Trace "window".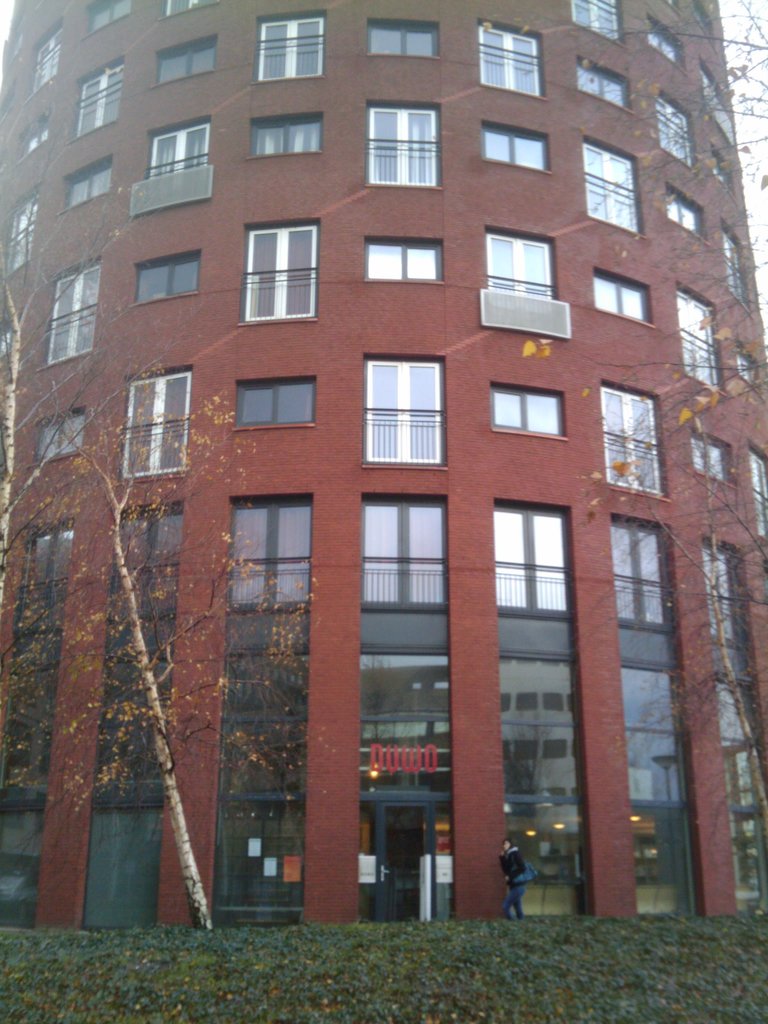
Traced to 355 497 443 604.
